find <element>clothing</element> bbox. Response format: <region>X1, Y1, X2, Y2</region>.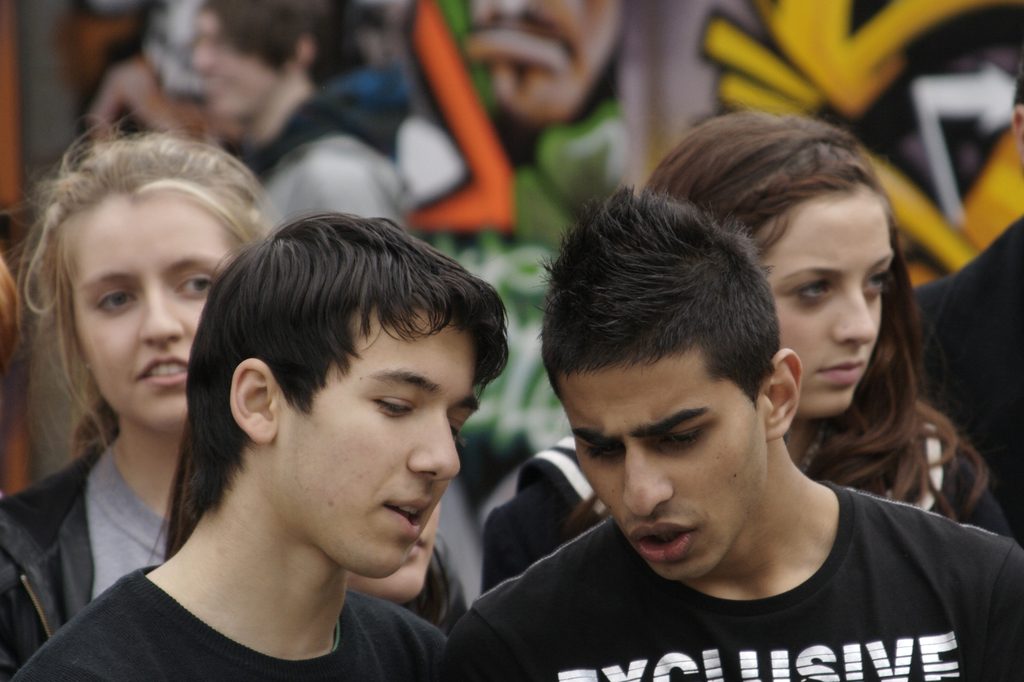
<region>230, 88, 417, 222</region>.
